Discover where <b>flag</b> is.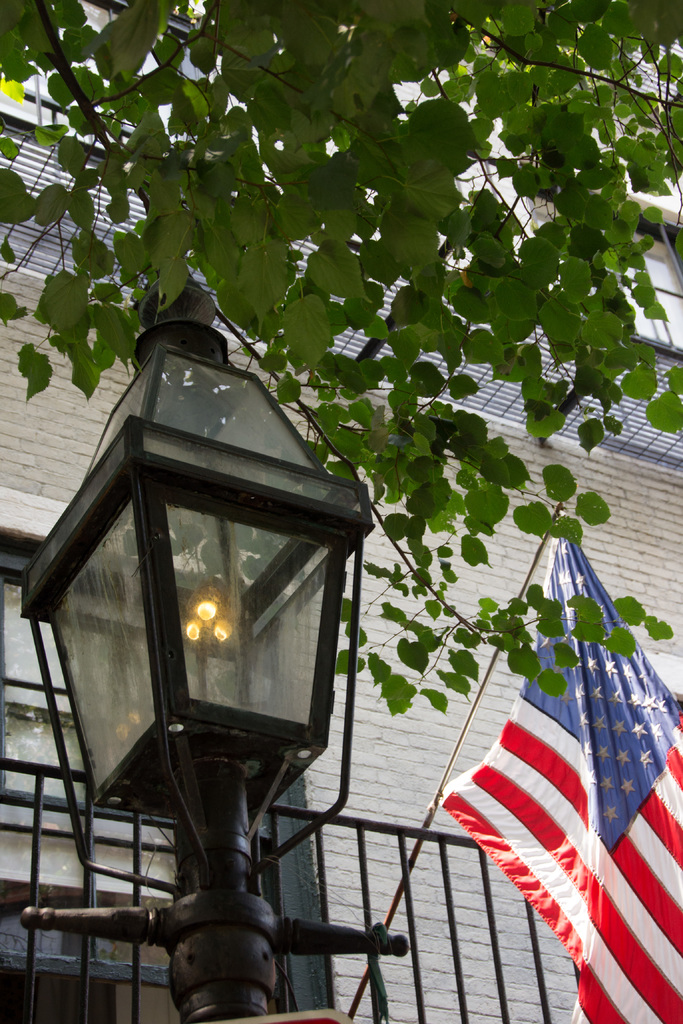
Discovered at (444,569,653,1021).
